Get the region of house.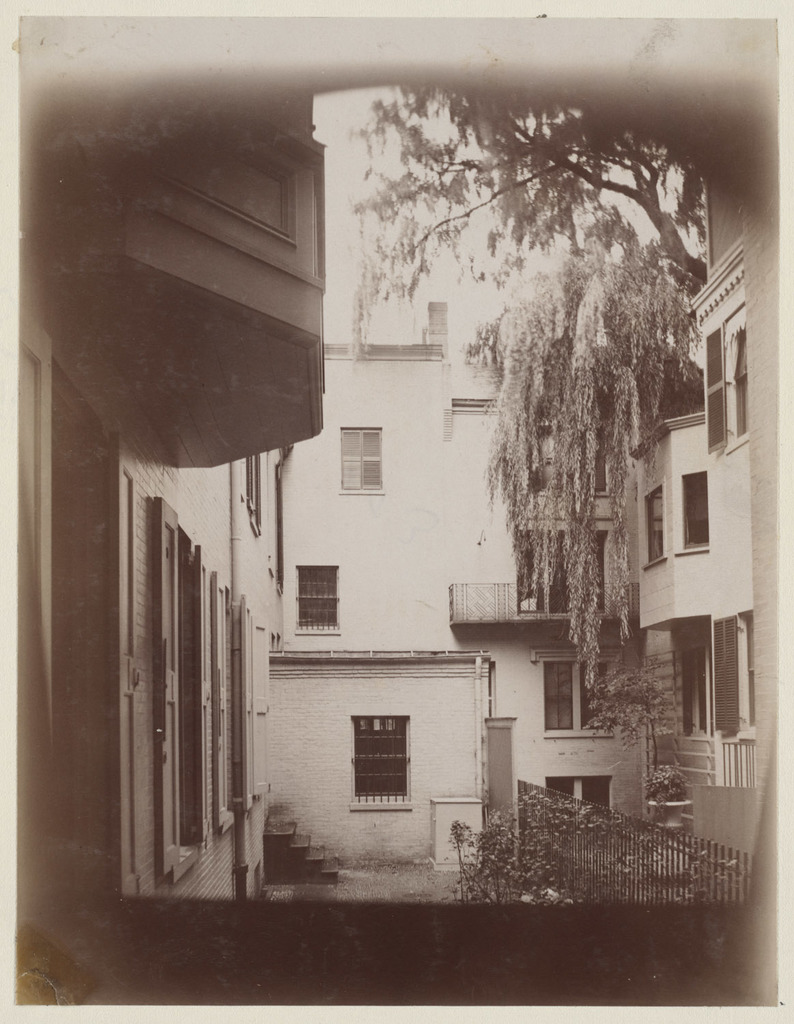
{"left": 261, "top": 301, "right": 621, "bottom": 869}.
